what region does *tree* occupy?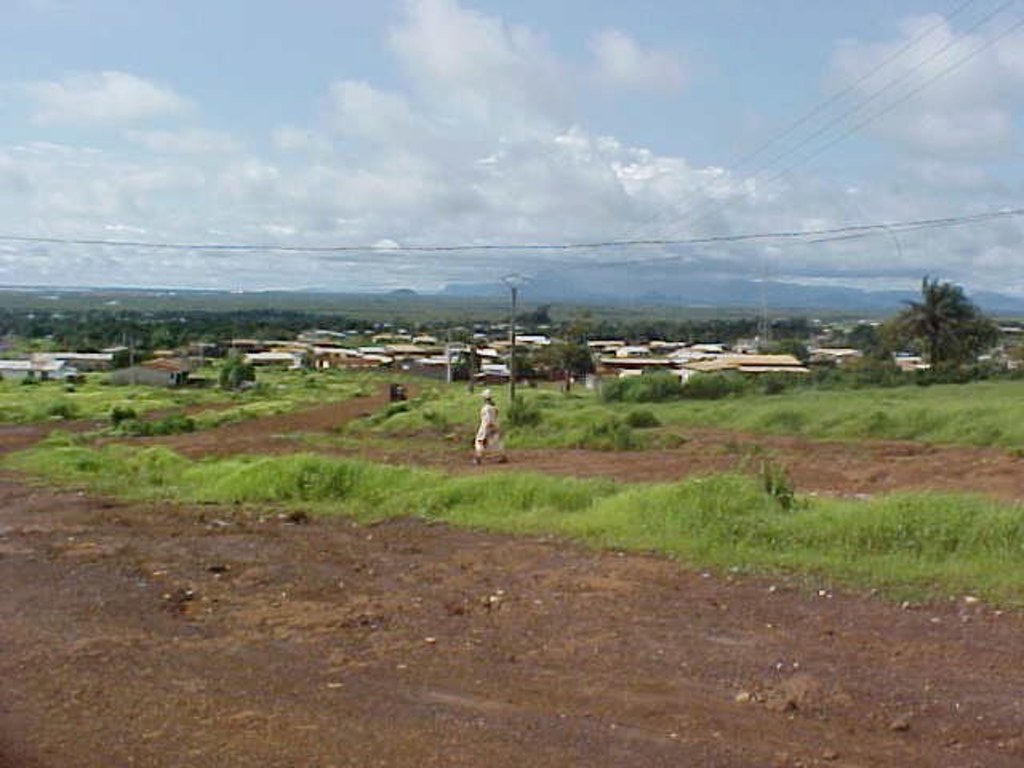
597:362:744:406.
